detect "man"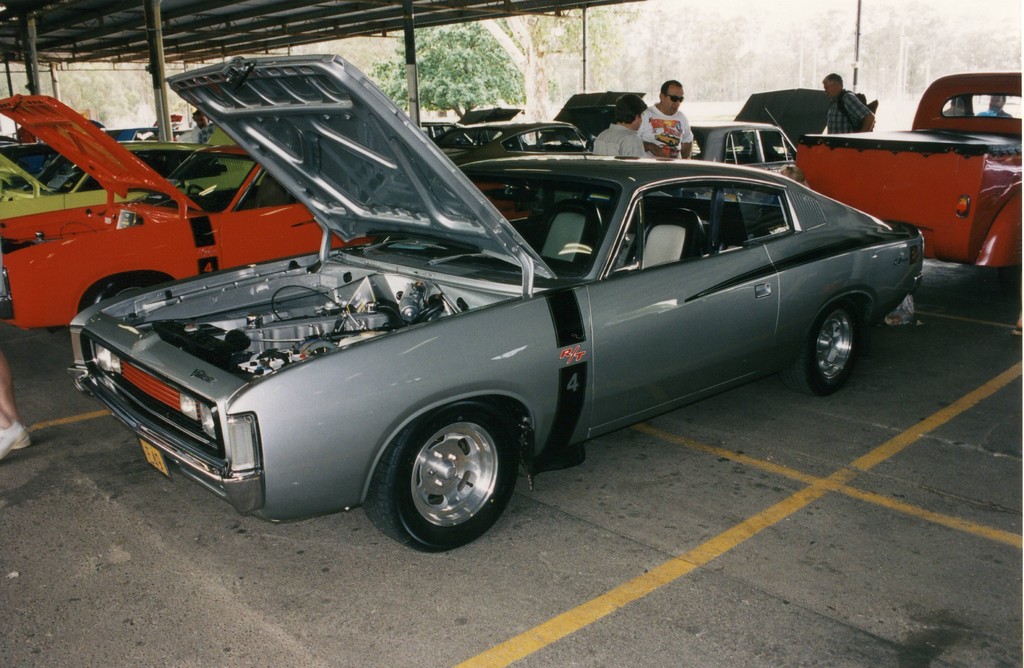
x1=642, y1=88, x2=719, y2=147
